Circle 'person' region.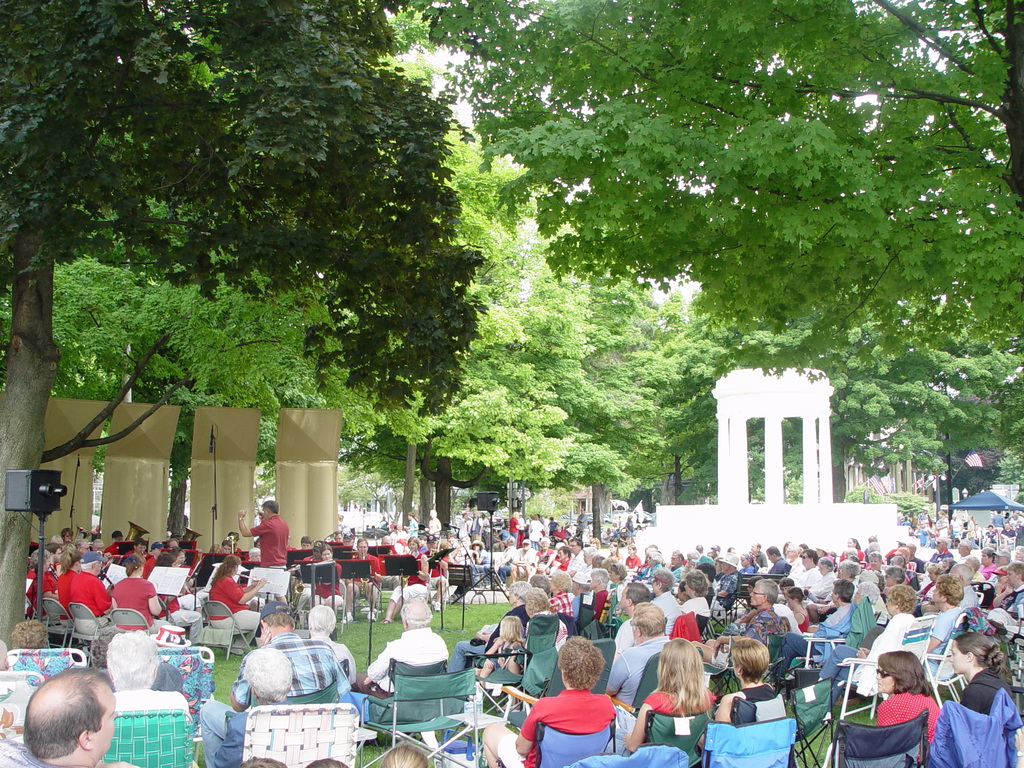
Region: 946:633:1012:721.
